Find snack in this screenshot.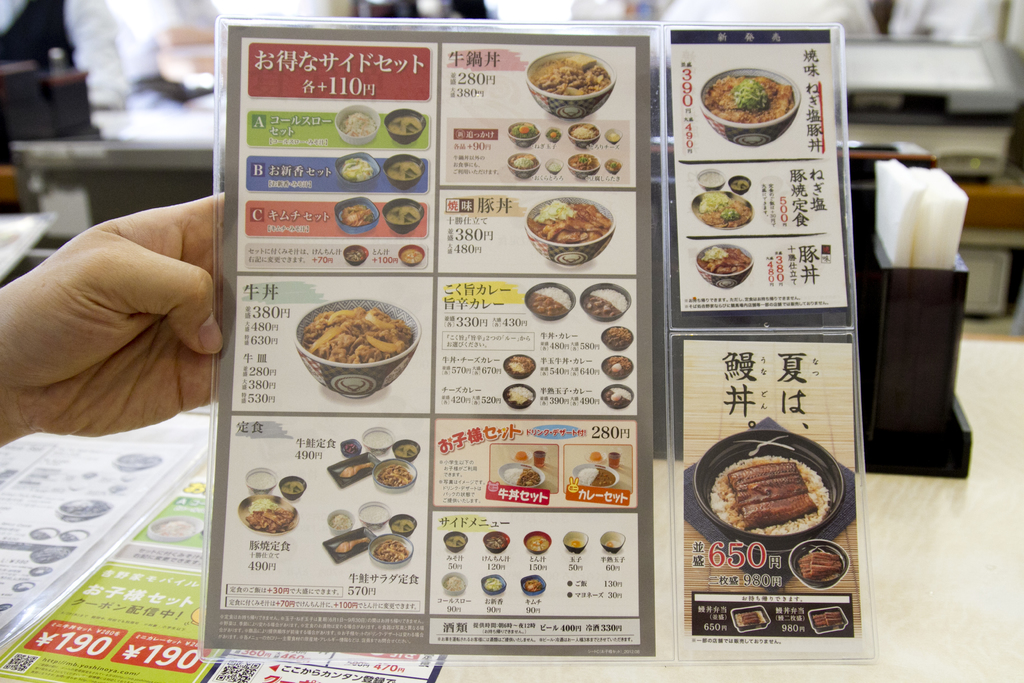
The bounding box for snack is [335,104,379,140].
